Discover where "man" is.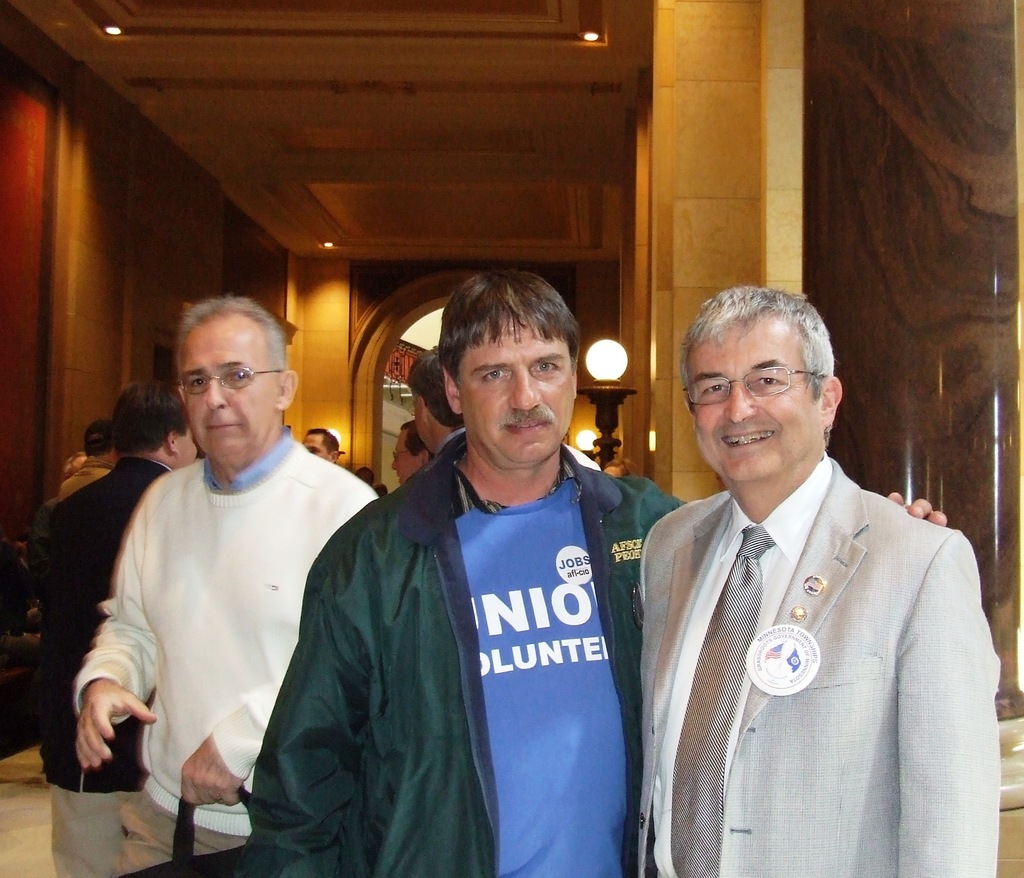
Discovered at bbox=(36, 376, 211, 873).
